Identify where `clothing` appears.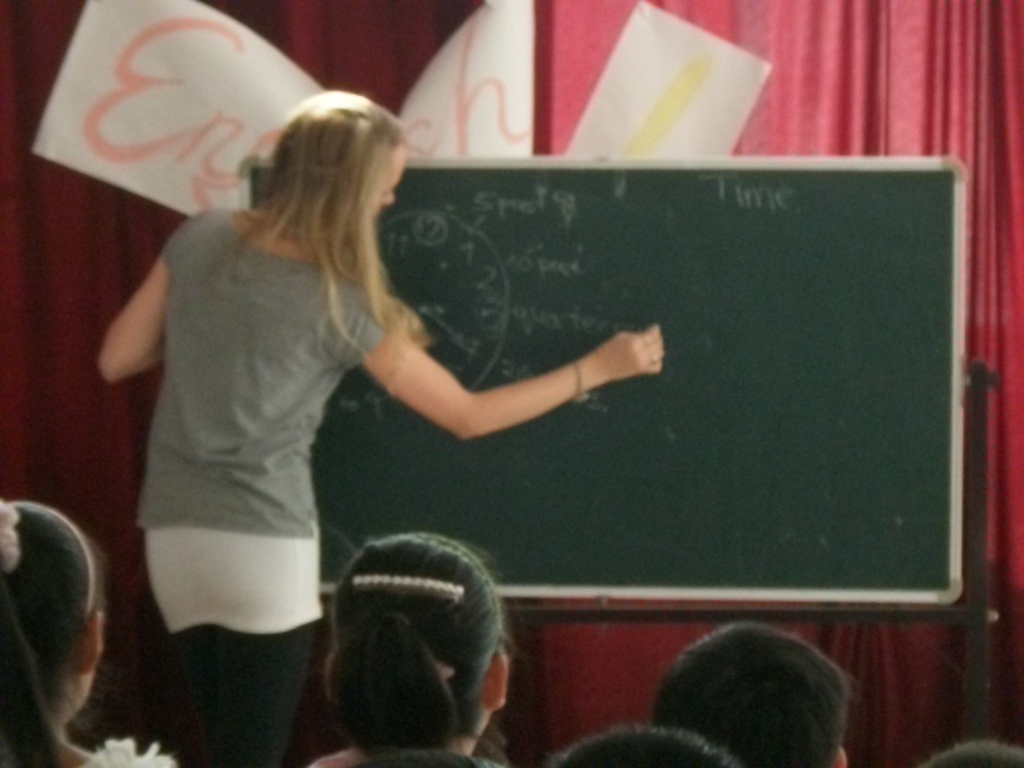
Appears at detection(80, 736, 178, 766).
